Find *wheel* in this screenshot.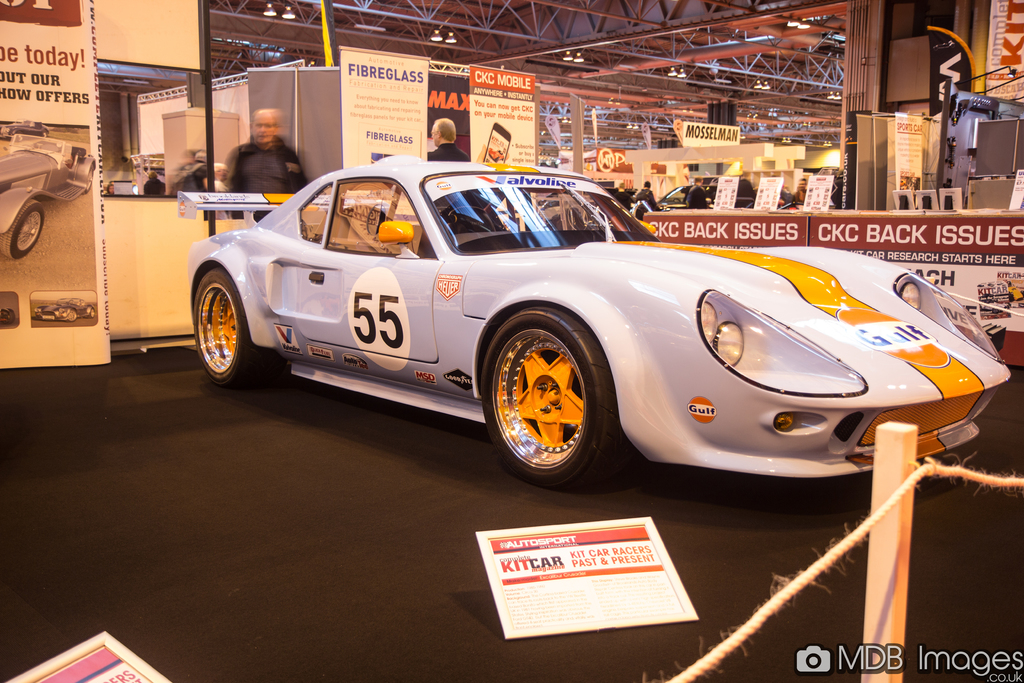
The bounding box for *wheel* is bbox=[81, 166, 92, 193].
